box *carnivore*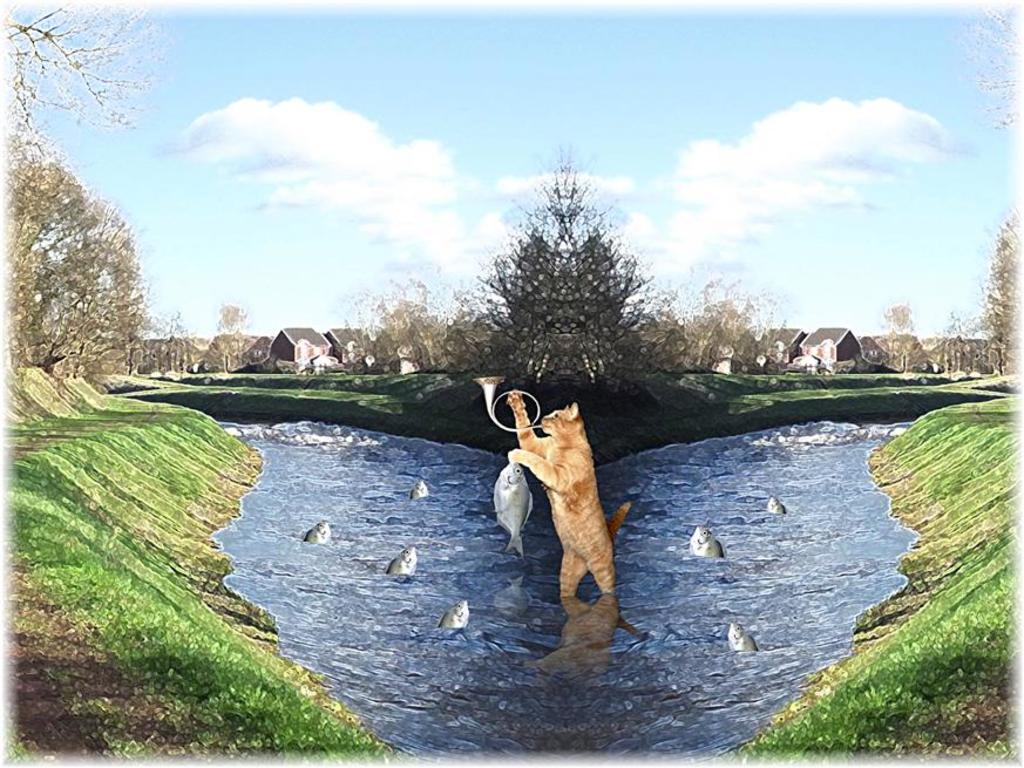
region(438, 600, 468, 634)
